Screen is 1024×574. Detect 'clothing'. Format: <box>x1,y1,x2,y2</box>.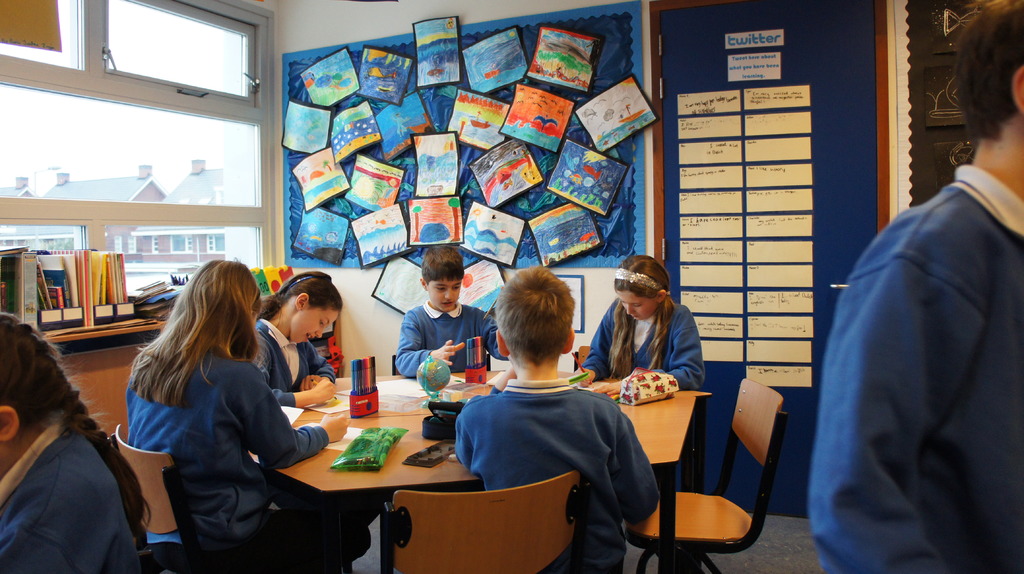
<box>0,419,131,573</box>.
